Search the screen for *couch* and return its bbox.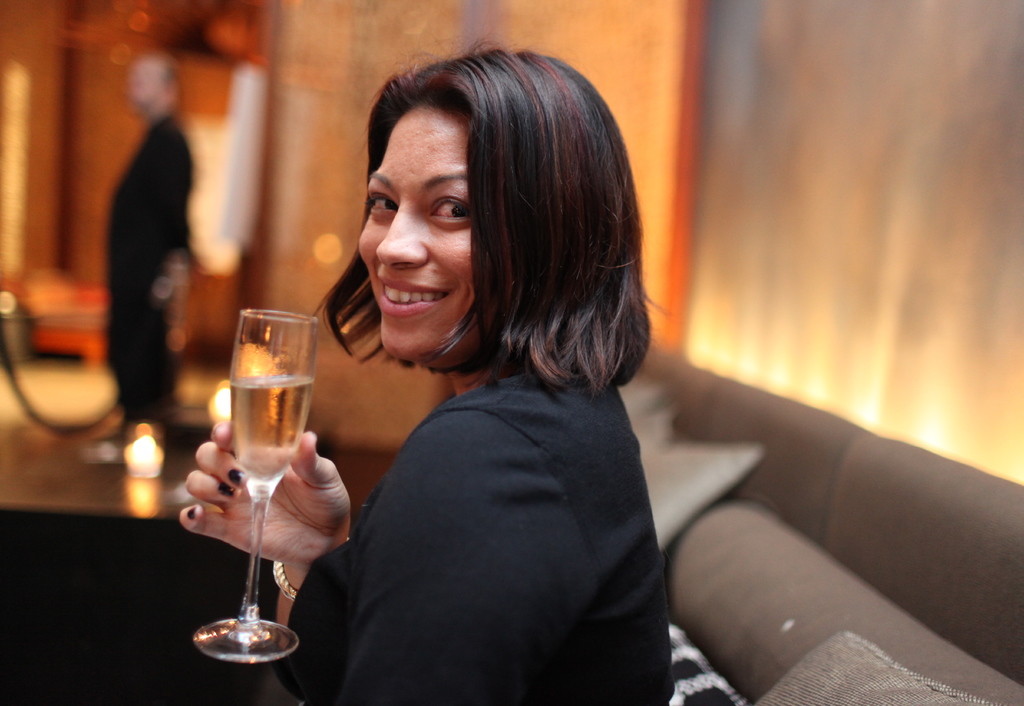
Found: (623,306,1023,699).
